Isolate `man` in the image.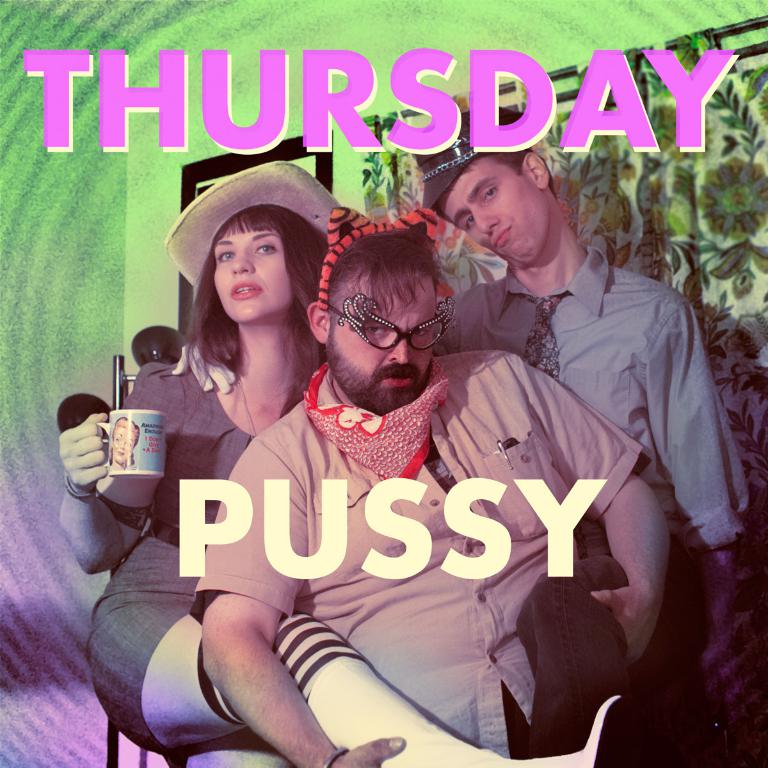
Isolated region: Rect(188, 228, 668, 767).
